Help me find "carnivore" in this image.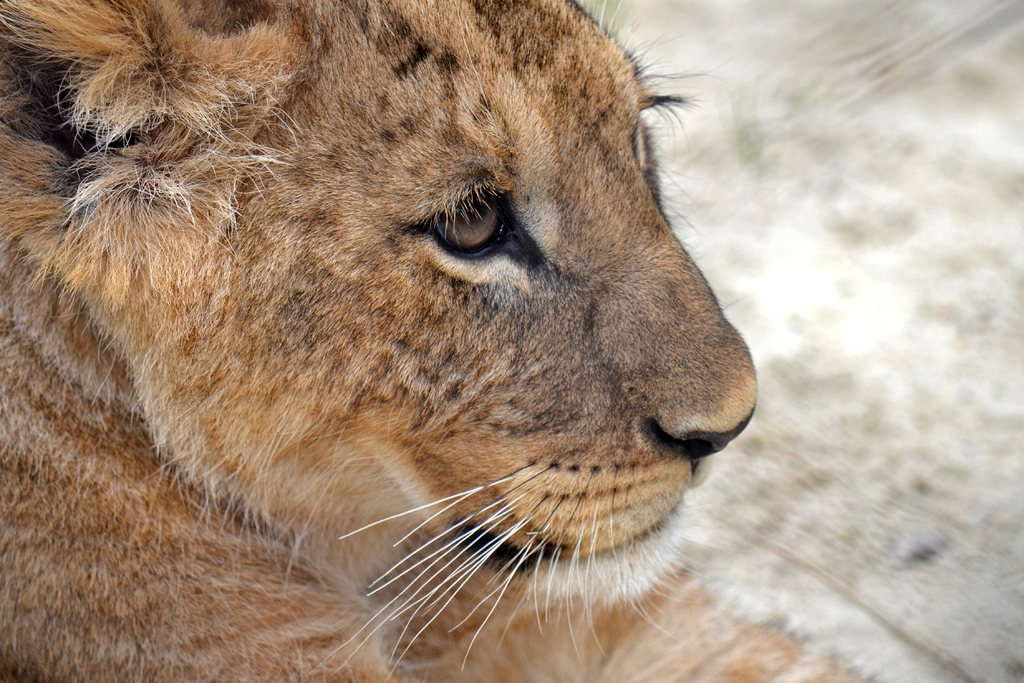
Found it: left=0, top=0, right=879, bottom=682.
